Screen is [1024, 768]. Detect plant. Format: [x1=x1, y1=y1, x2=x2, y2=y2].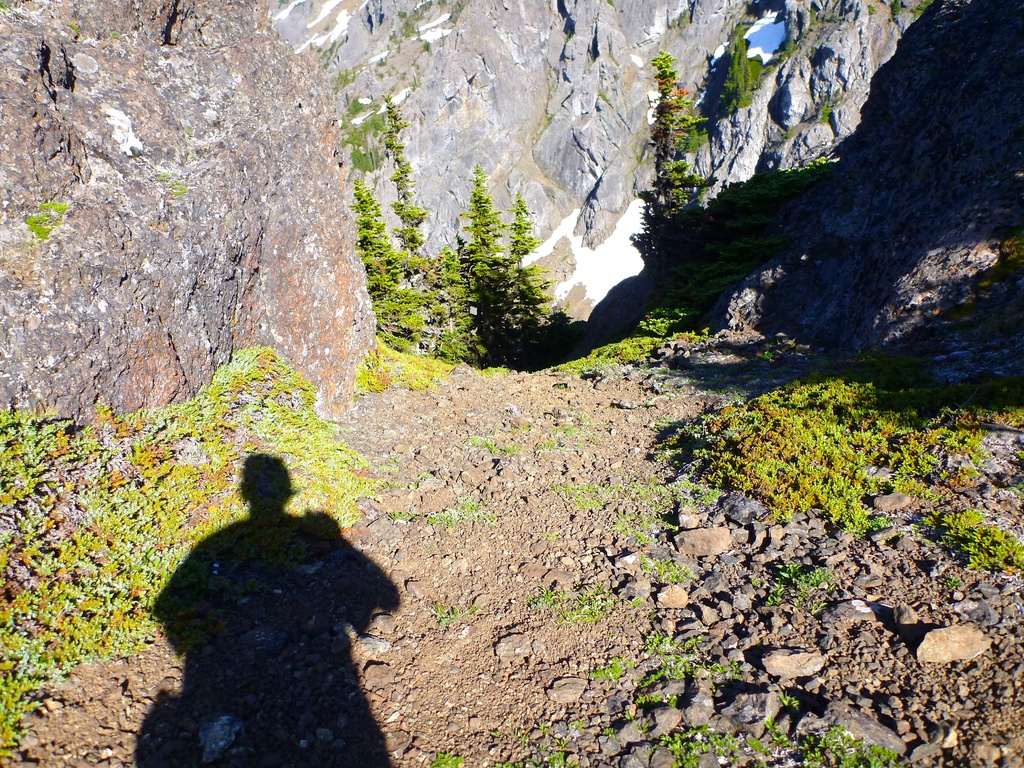
[x1=555, y1=424, x2=571, y2=432].
